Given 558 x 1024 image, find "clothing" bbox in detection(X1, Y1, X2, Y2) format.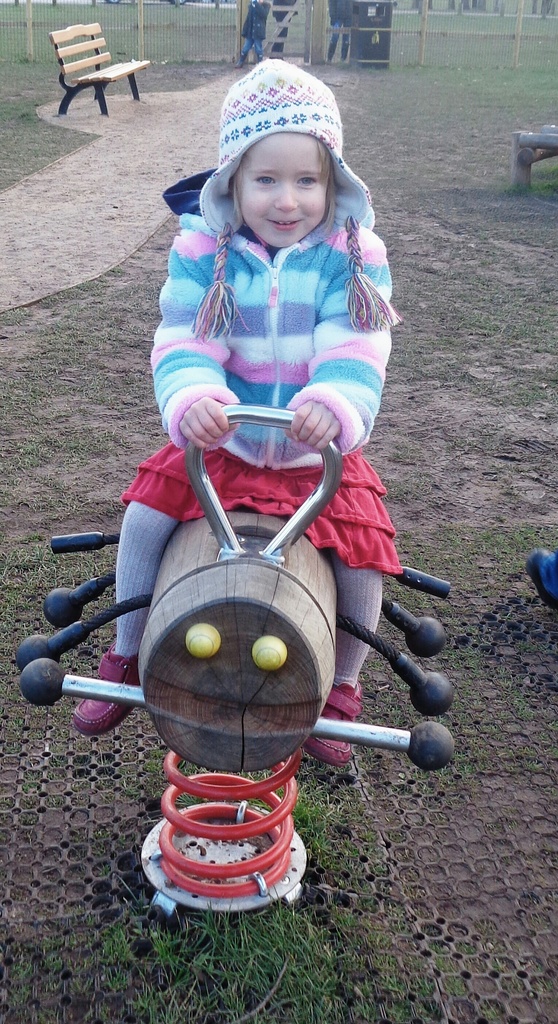
detection(326, 0, 352, 60).
